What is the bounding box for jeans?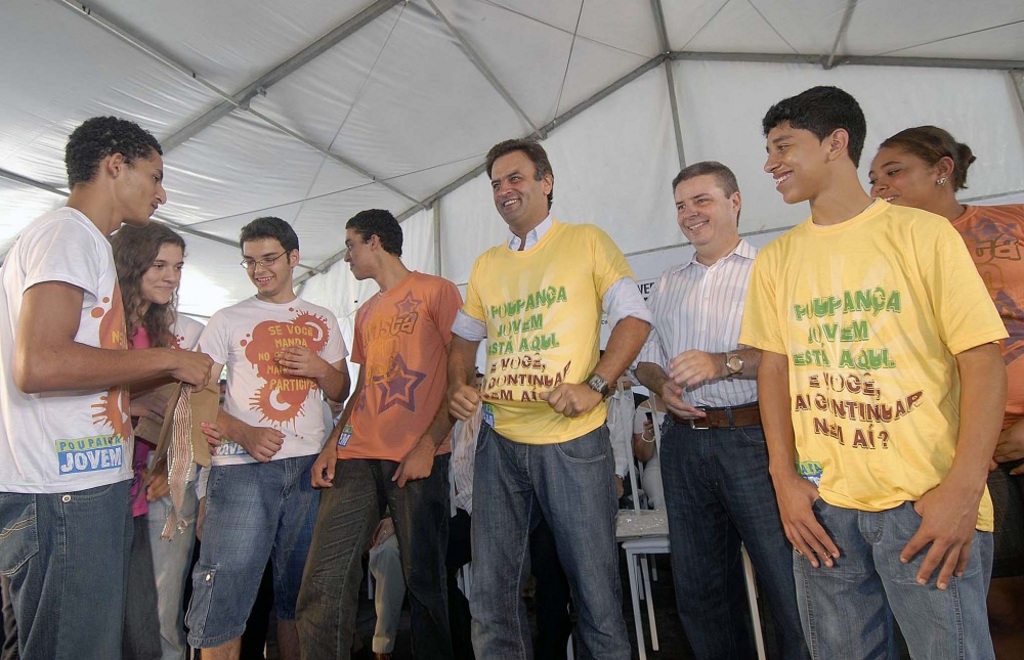
box=[146, 483, 202, 659].
